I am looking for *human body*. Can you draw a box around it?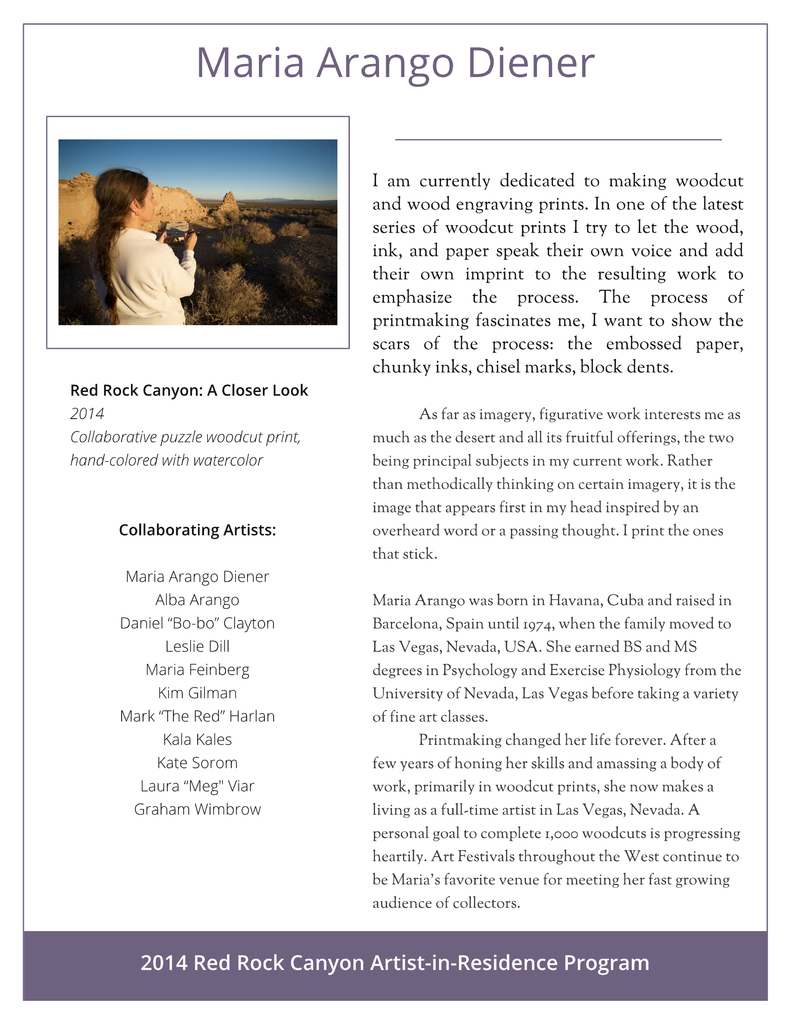
Sure, the bounding box is 84/162/191/317.
